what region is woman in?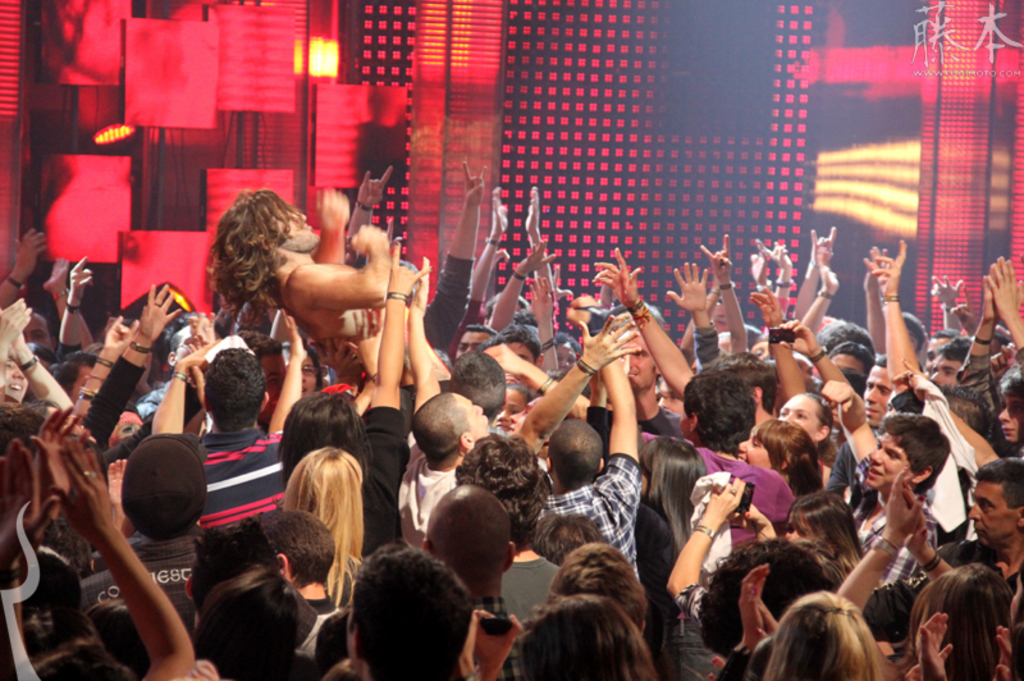
[left=280, top=447, right=369, bottom=608].
